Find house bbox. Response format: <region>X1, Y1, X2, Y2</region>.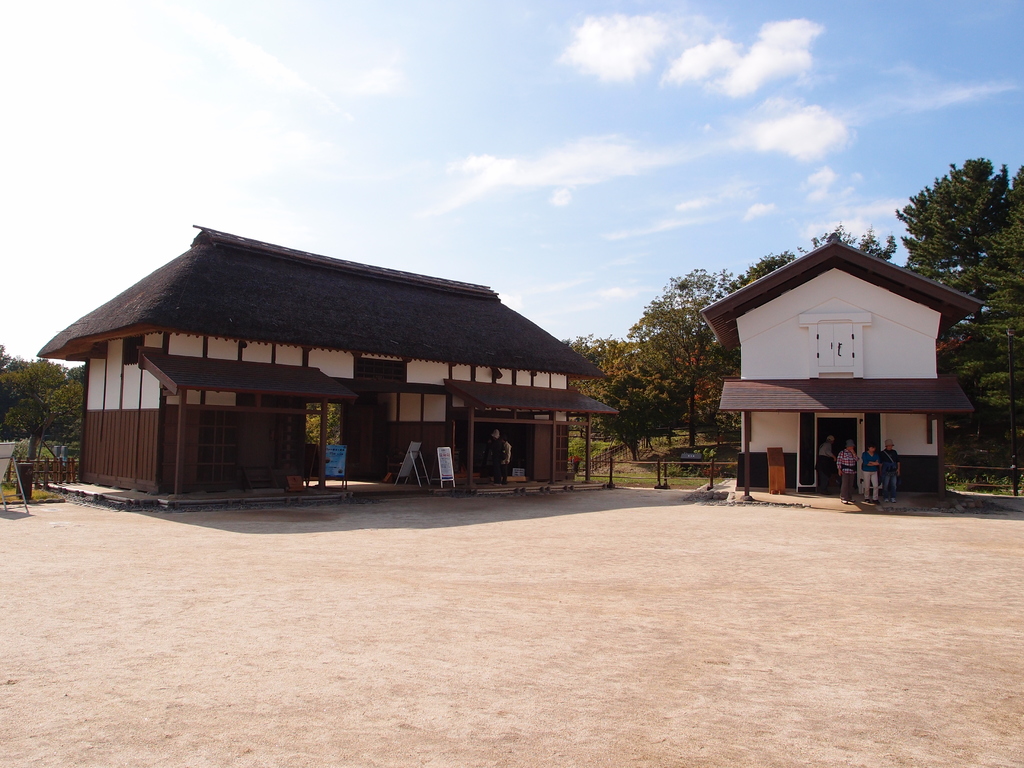
<region>701, 229, 989, 495</region>.
